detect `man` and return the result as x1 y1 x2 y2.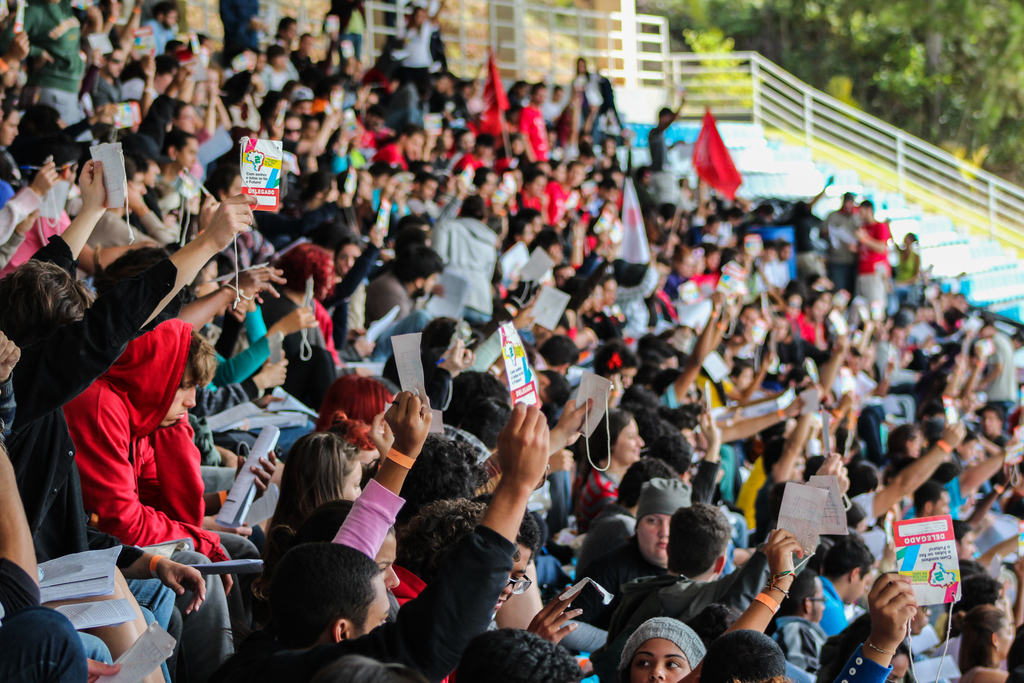
726 344 758 409.
